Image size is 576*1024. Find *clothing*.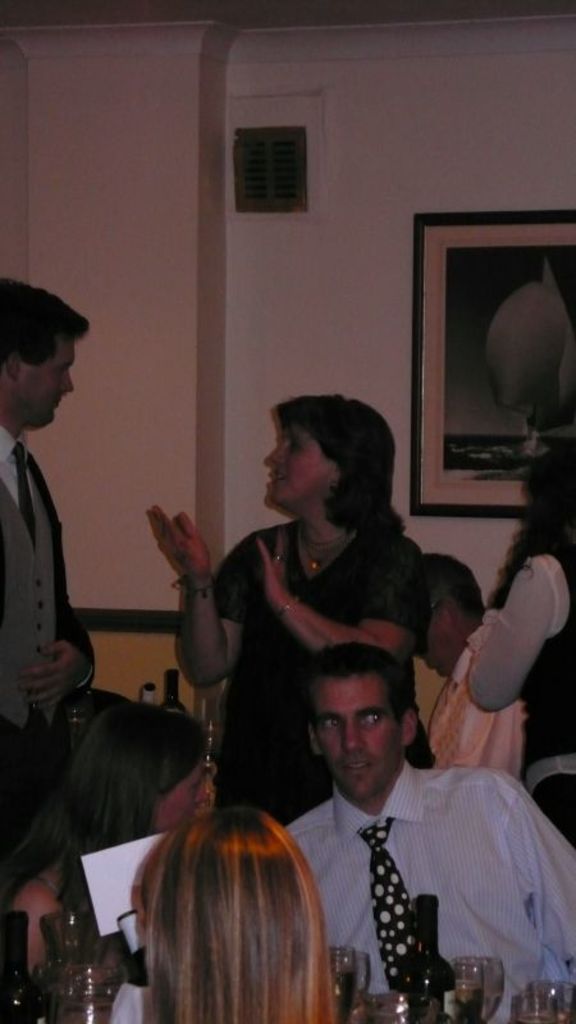
pyautogui.locateOnScreen(417, 609, 527, 791).
